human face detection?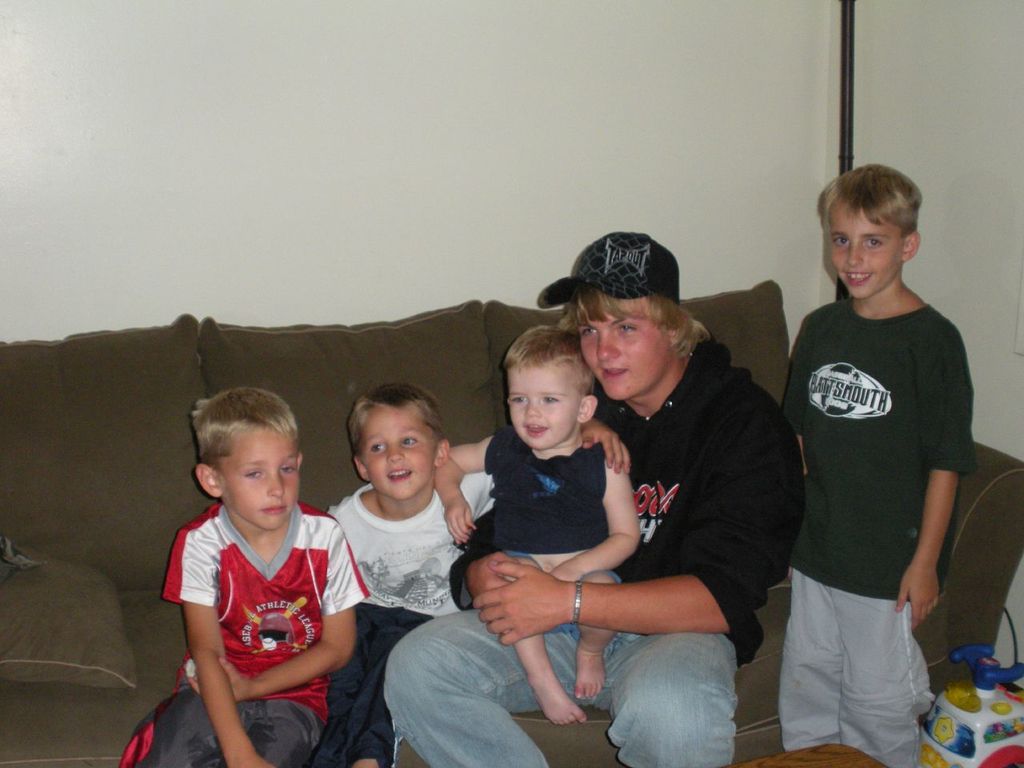
BBox(826, 202, 904, 299)
